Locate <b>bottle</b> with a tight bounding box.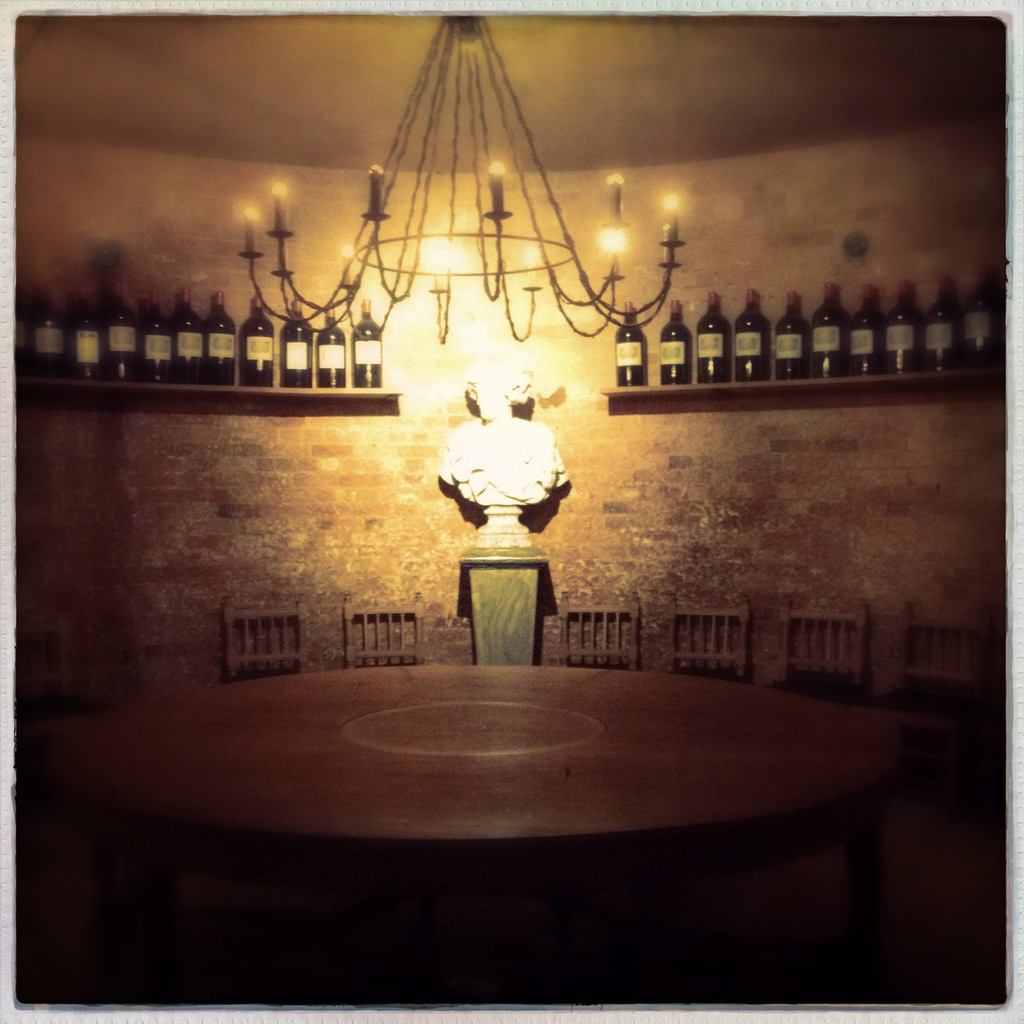
660,298,690,385.
